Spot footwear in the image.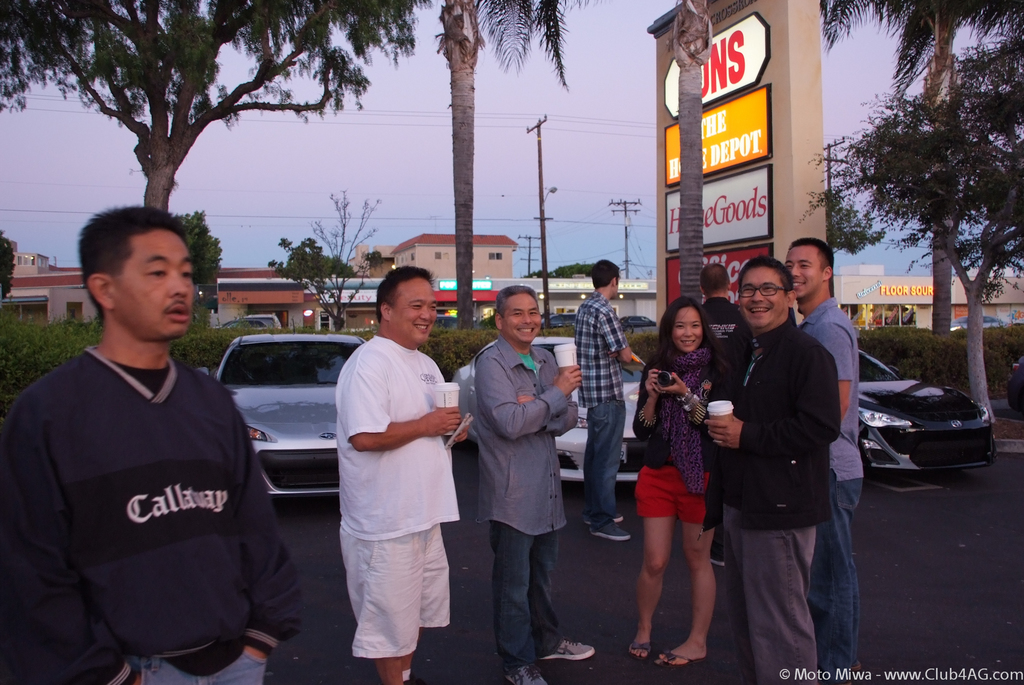
footwear found at Rect(537, 636, 598, 664).
